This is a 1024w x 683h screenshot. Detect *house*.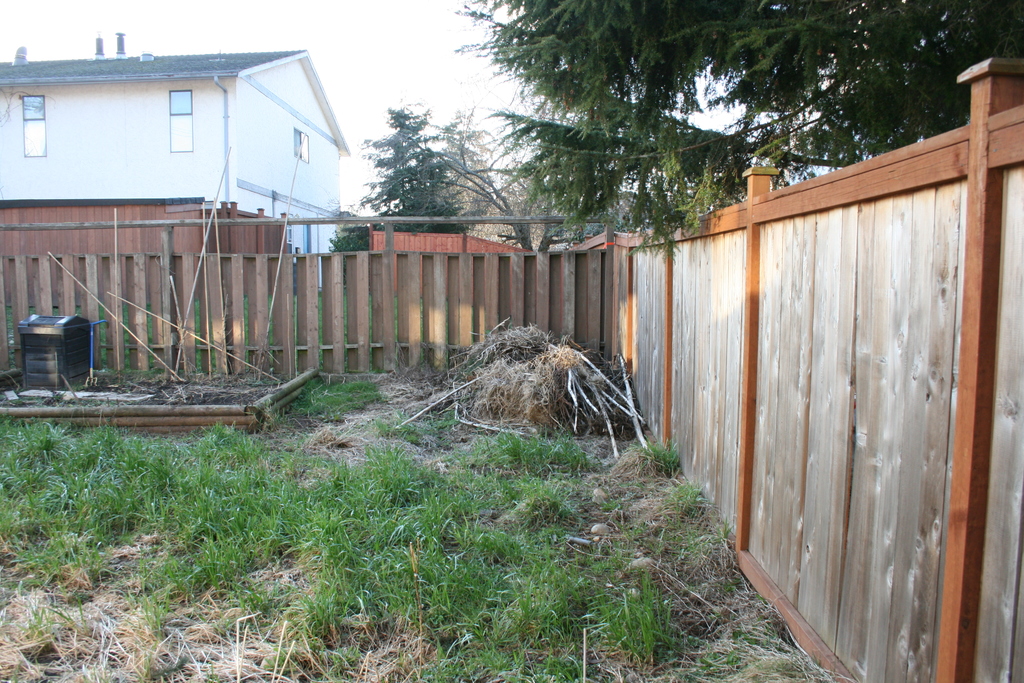
(0,33,346,295).
